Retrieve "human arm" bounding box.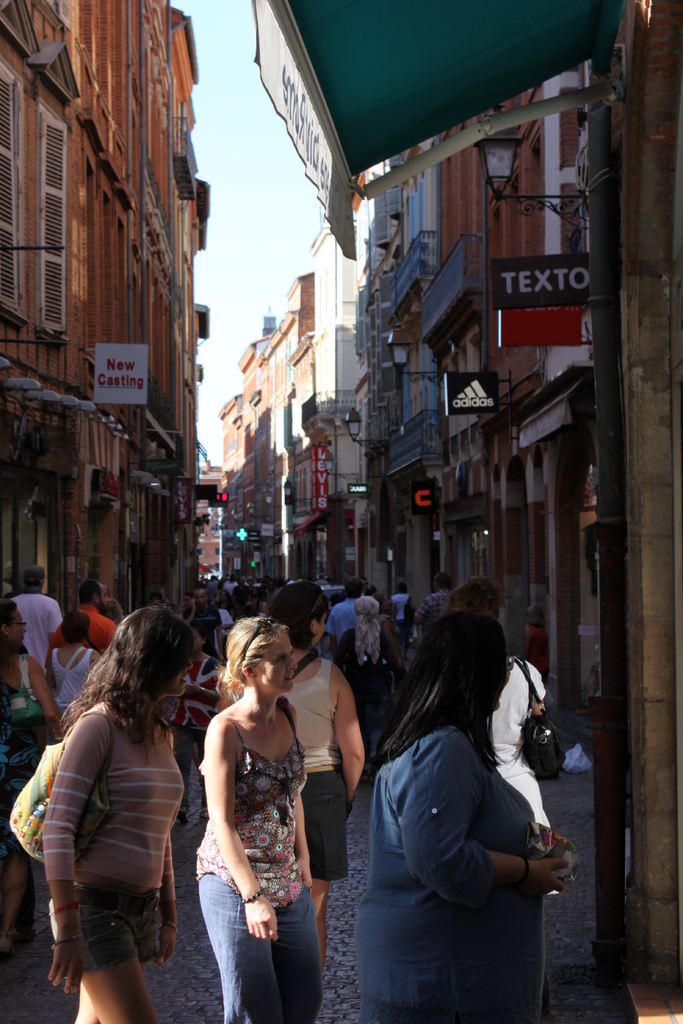
Bounding box: left=316, top=682, right=379, bottom=806.
